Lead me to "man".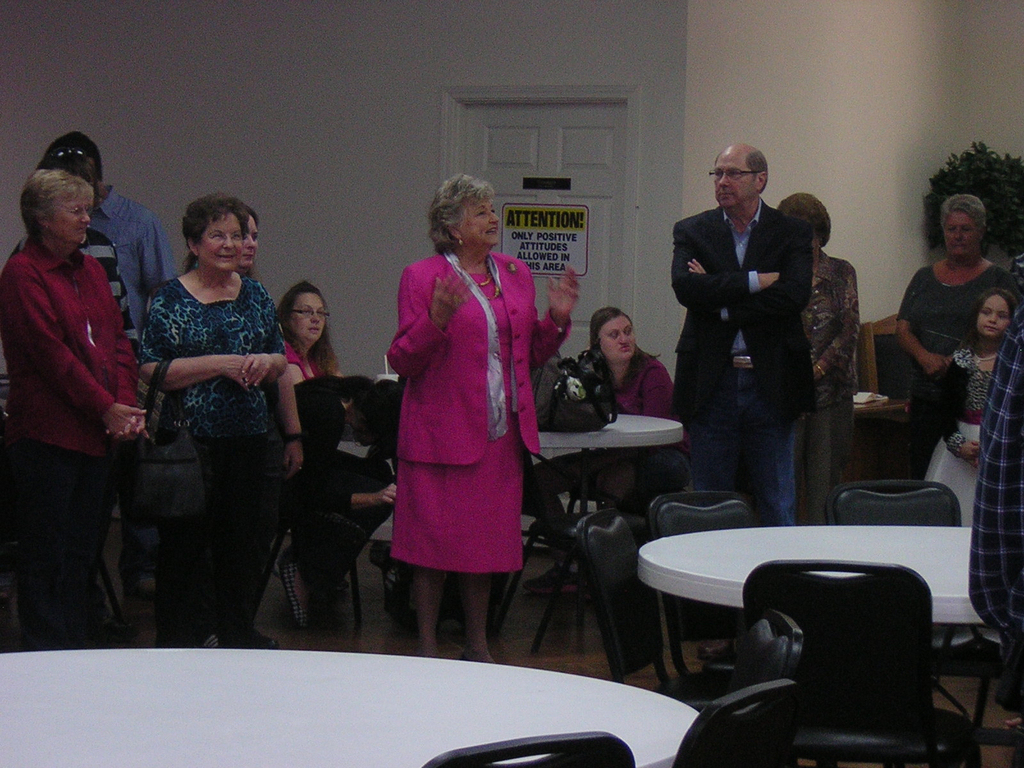
Lead to {"x1": 669, "y1": 143, "x2": 813, "y2": 523}.
